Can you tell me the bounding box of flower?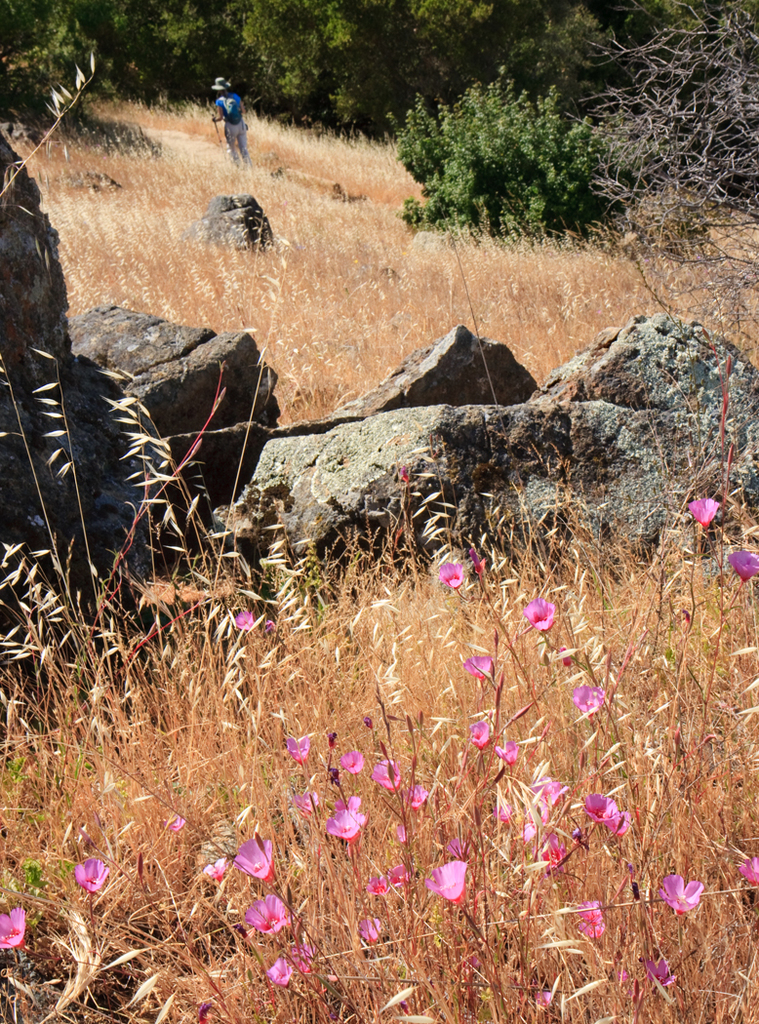
bbox(647, 946, 681, 992).
